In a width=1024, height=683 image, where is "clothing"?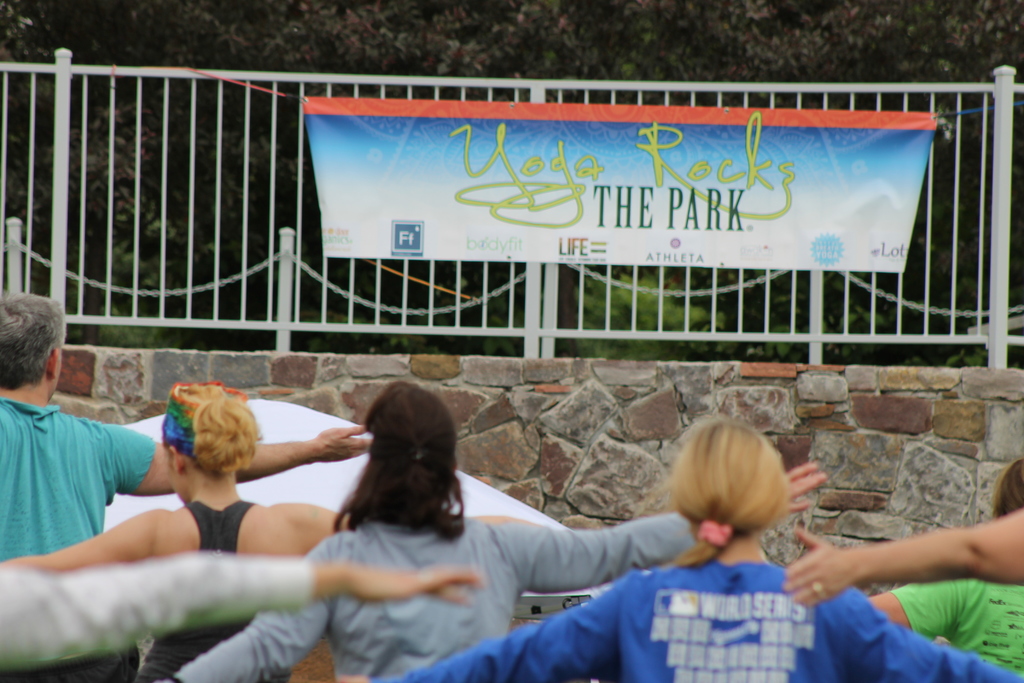
pyautogui.locateOnScreen(0, 365, 160, 577).
